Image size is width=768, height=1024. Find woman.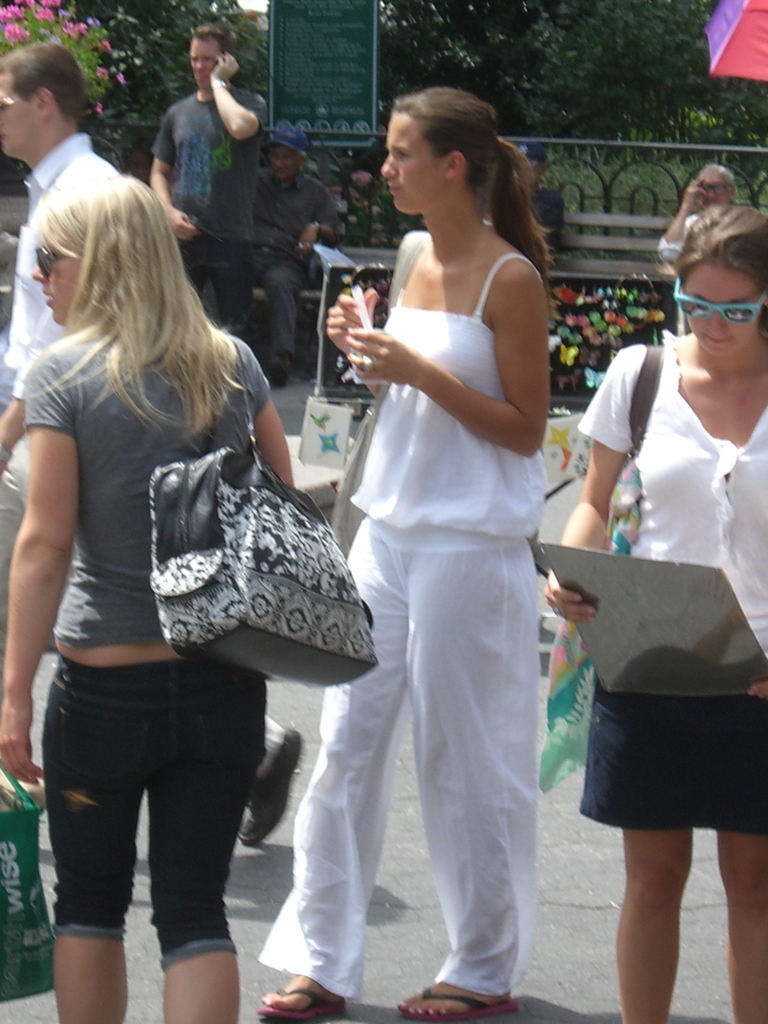
region(659, 162, 739, 269).
